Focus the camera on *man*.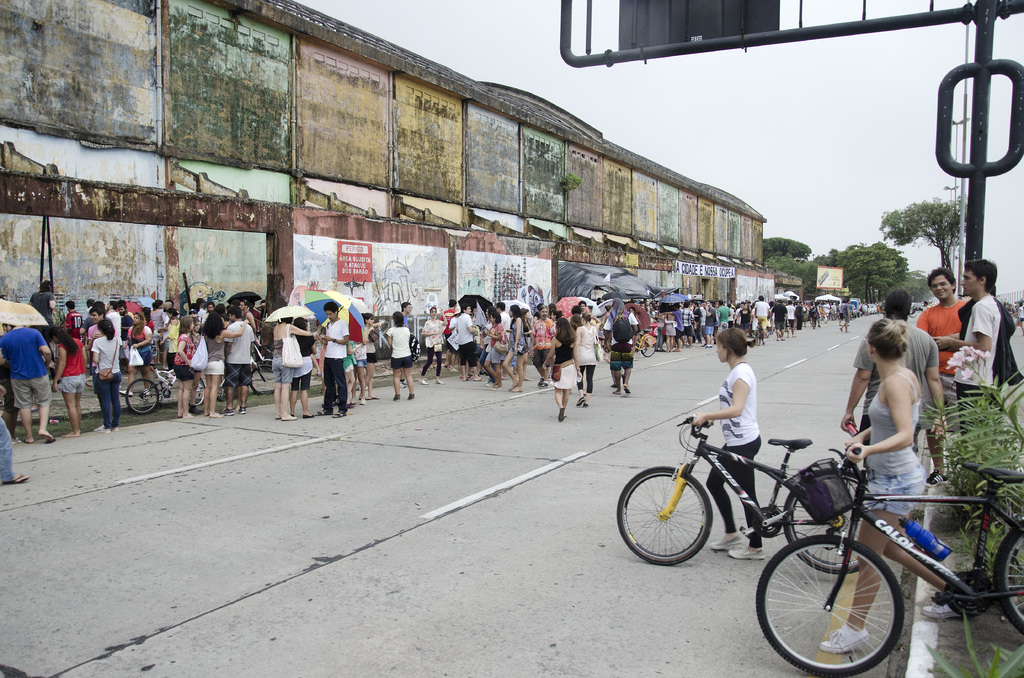
Focus region: <bbox>817, 296, 835, 321</bbox>.
